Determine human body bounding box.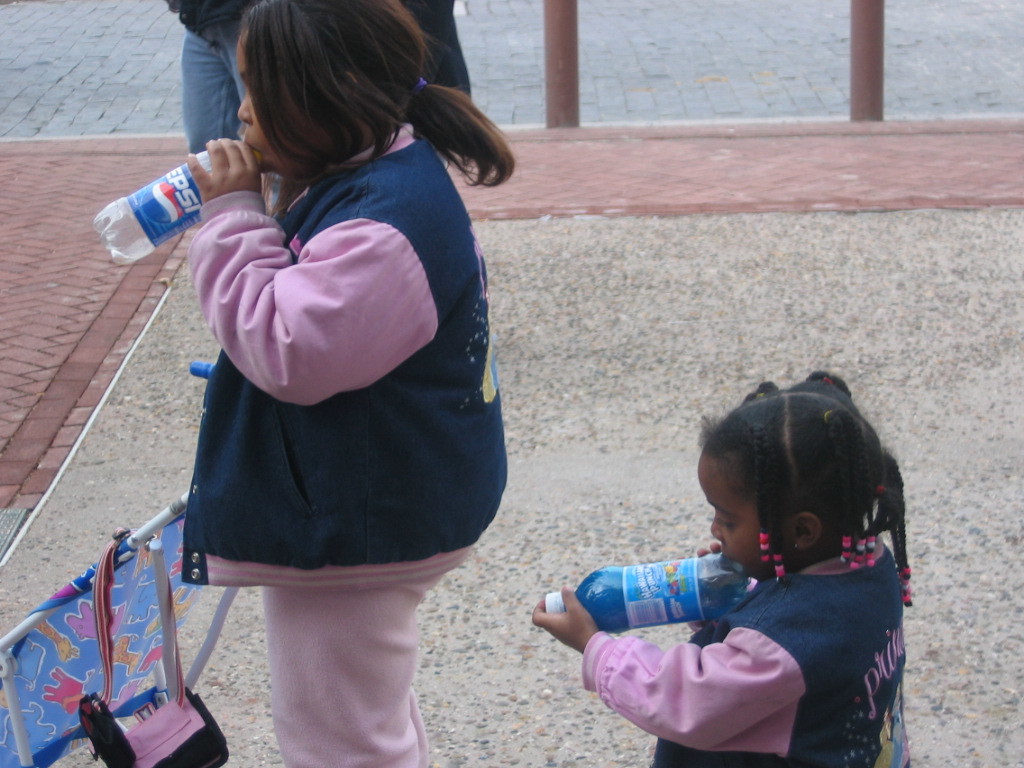
Determined: box=[529, 371, 913, 767].
